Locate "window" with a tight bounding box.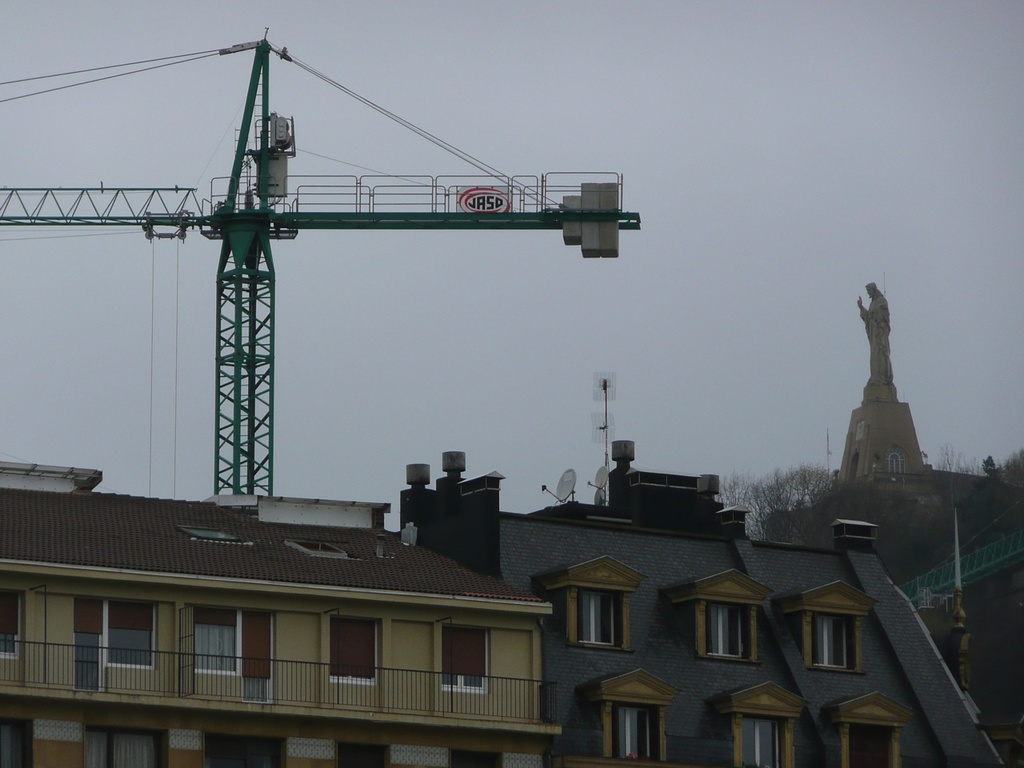
Rect(331, 618, 386, 686).
